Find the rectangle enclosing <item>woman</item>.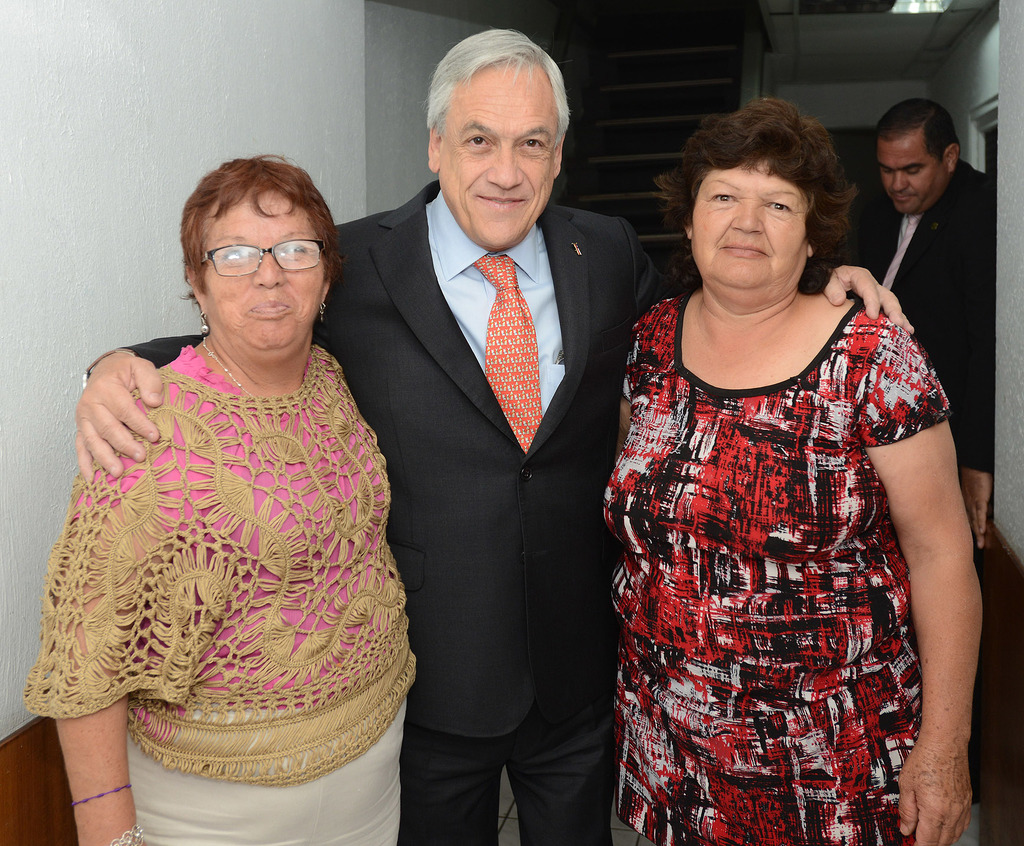
[22,155,417,842].
